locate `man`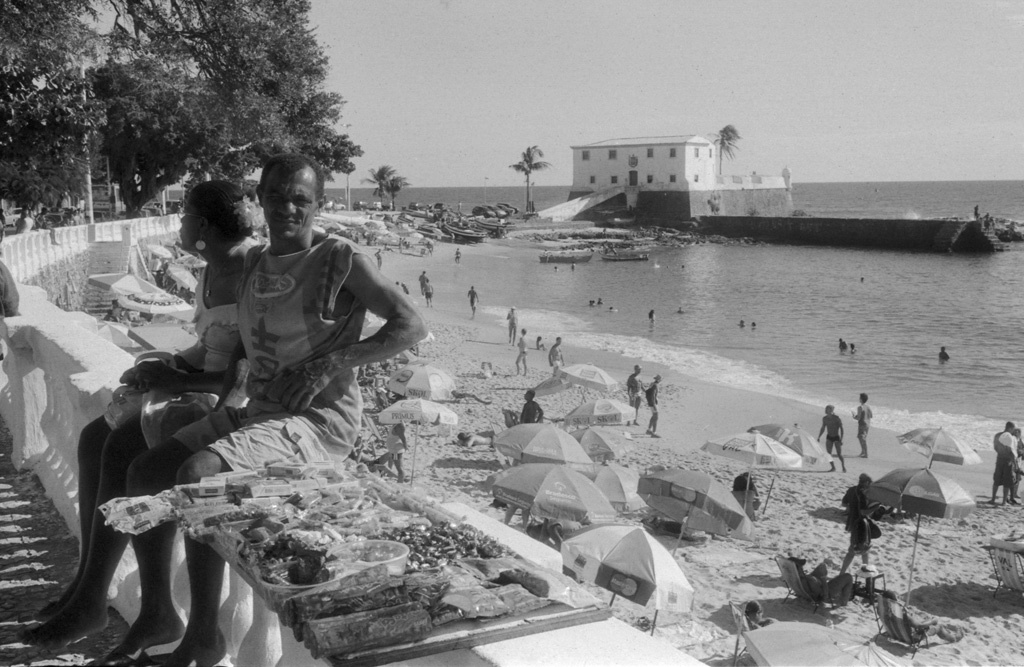
crop(544, 331, 568, 372)
